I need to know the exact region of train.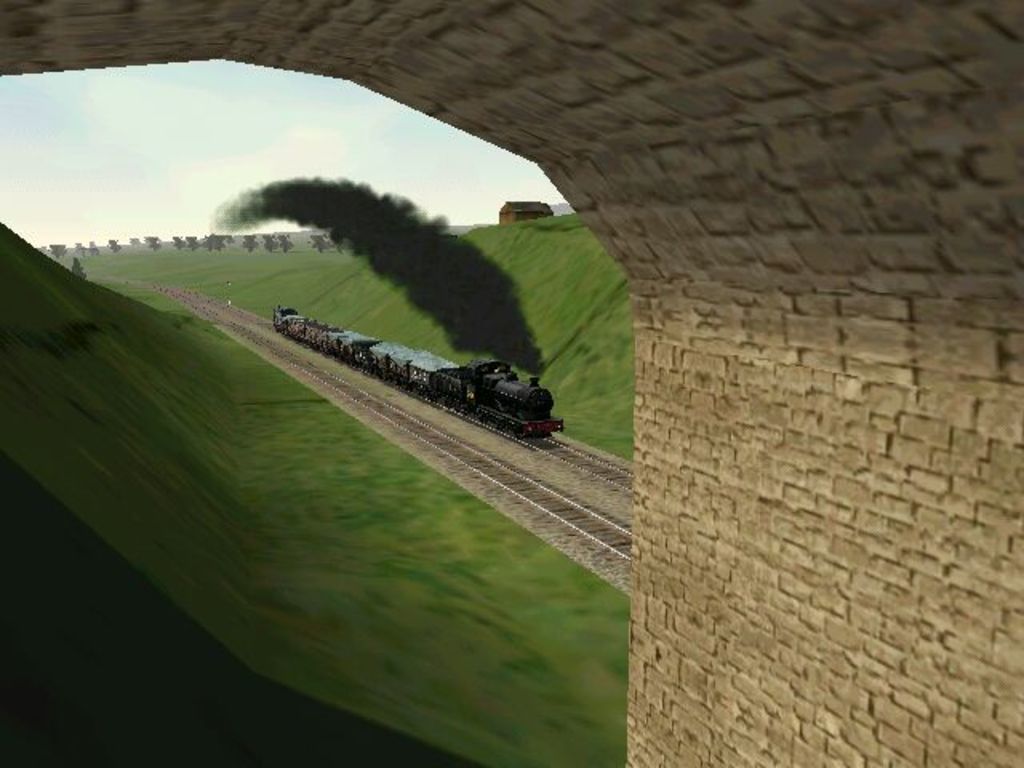
Region: [277, 306, 566, 445].
